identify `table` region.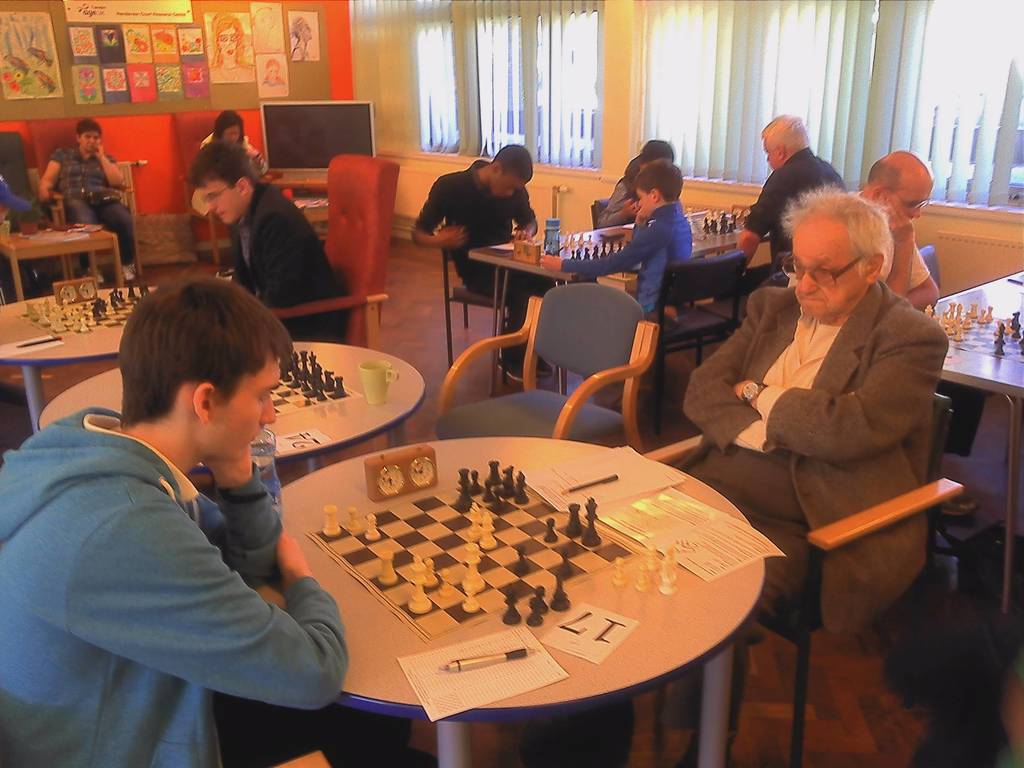
Region: left=278, top=436, right=769, bottom=767.
